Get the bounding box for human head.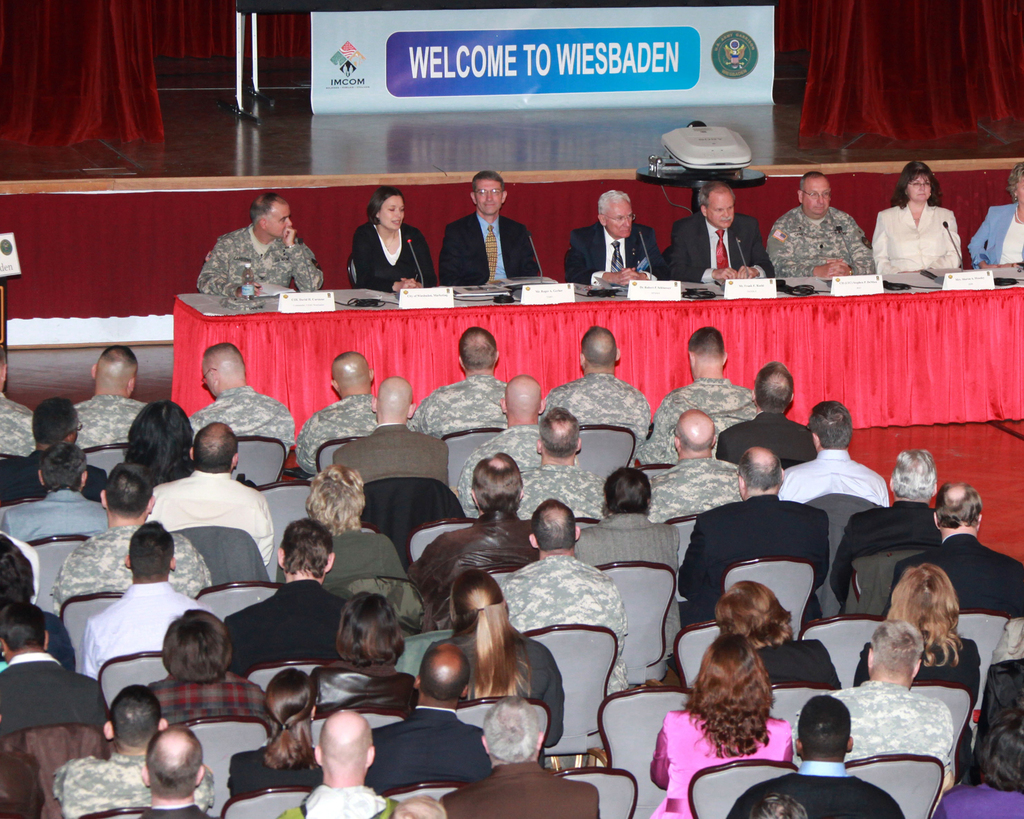
region(982, 706, 1023, 782).
